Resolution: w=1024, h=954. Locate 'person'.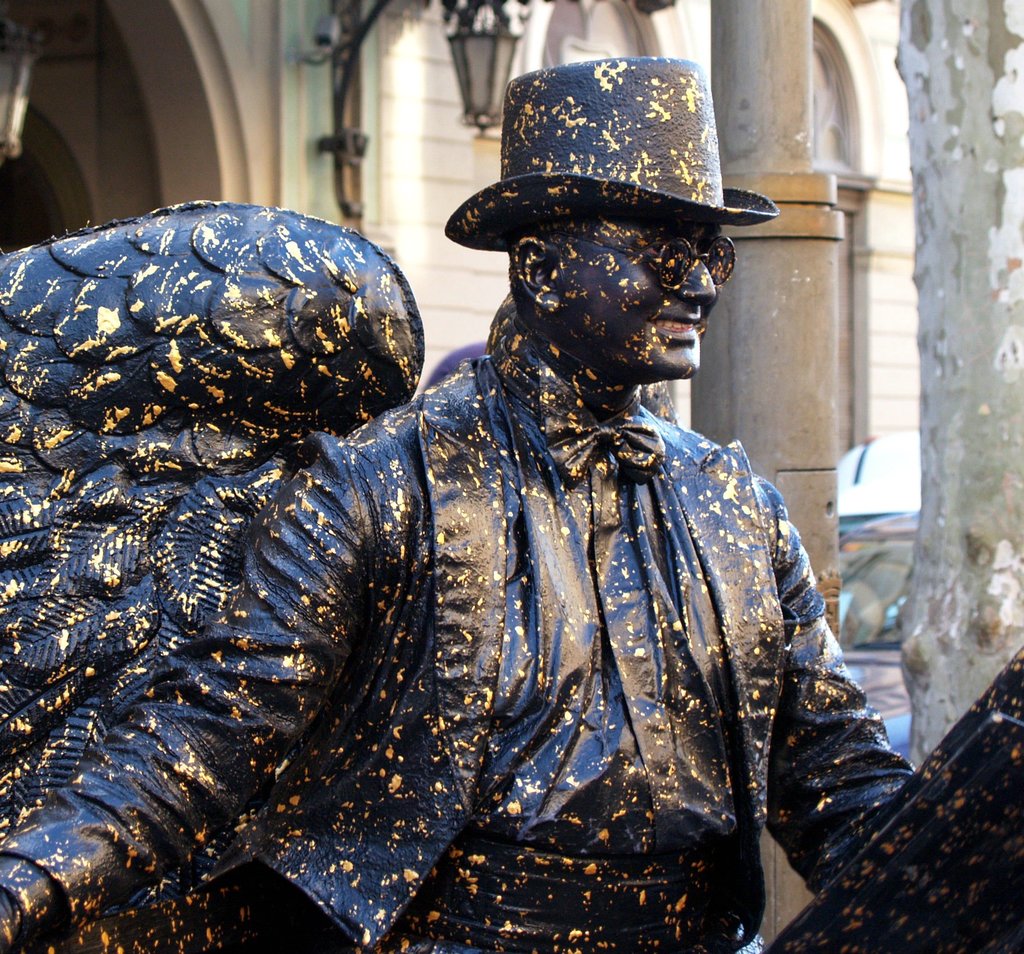
select_region(157, 62, 869, 953).
